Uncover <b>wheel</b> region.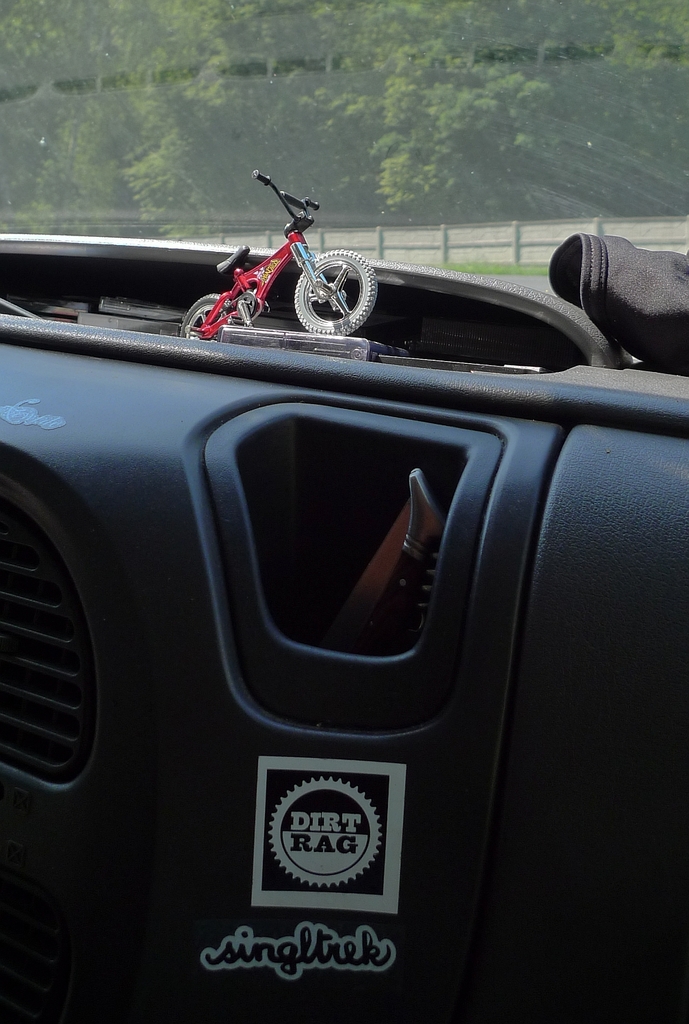
Uncovered: 186, 294, 235, 336.
